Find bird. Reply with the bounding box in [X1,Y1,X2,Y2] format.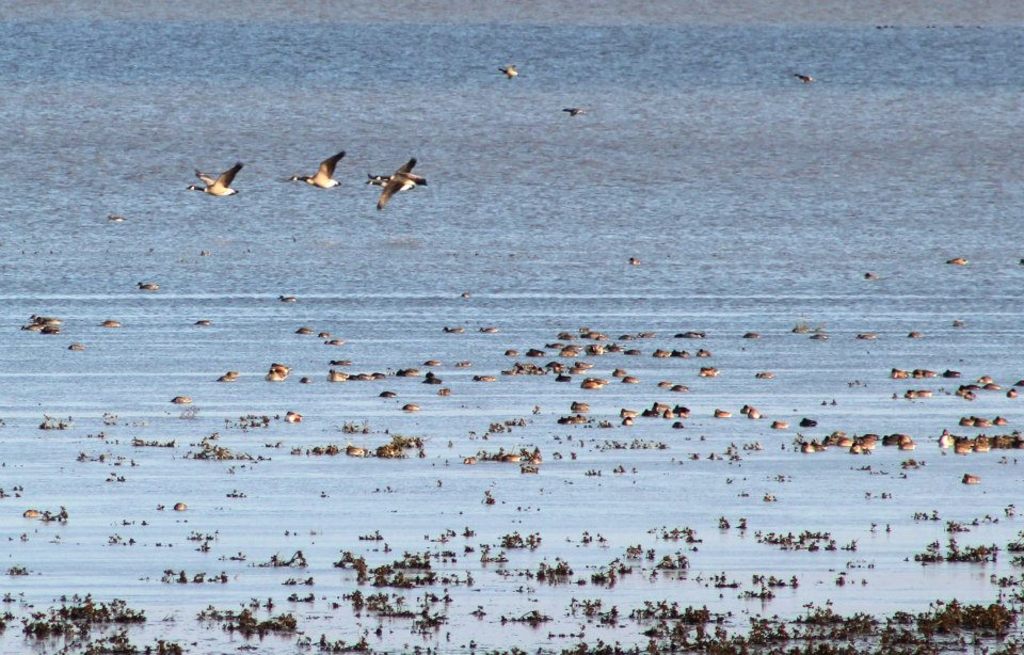
[579,374,610,390].
